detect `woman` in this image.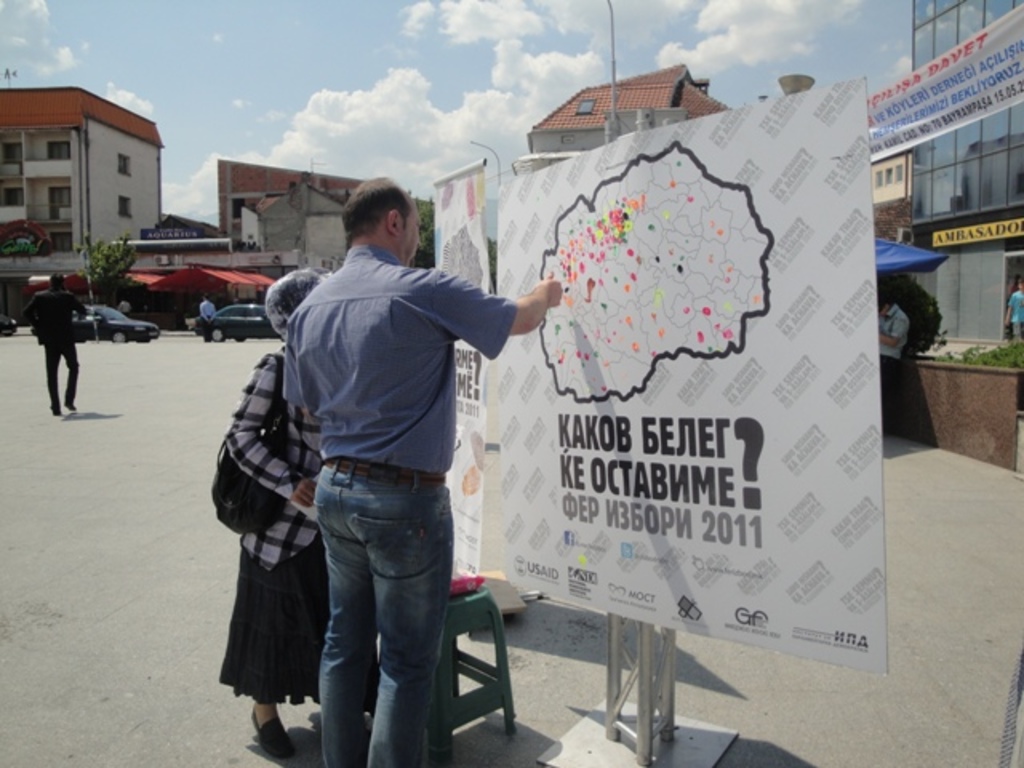
Detection: bbox=(202, 222, 362, 767).
